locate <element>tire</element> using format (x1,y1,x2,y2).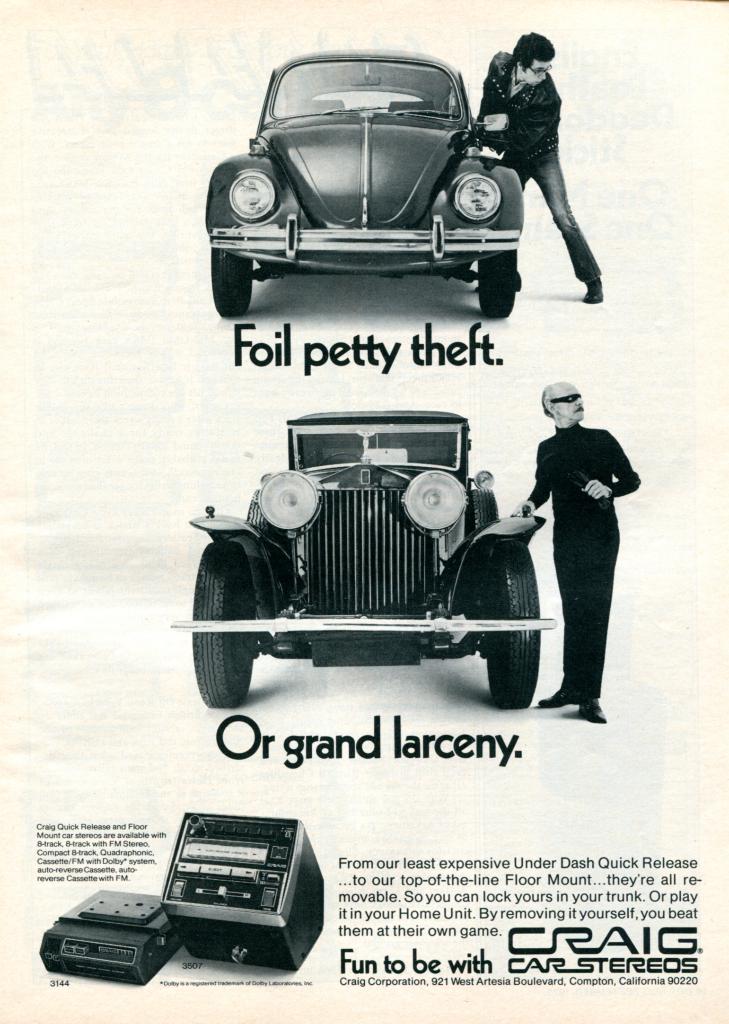
(209,244,258,319).
